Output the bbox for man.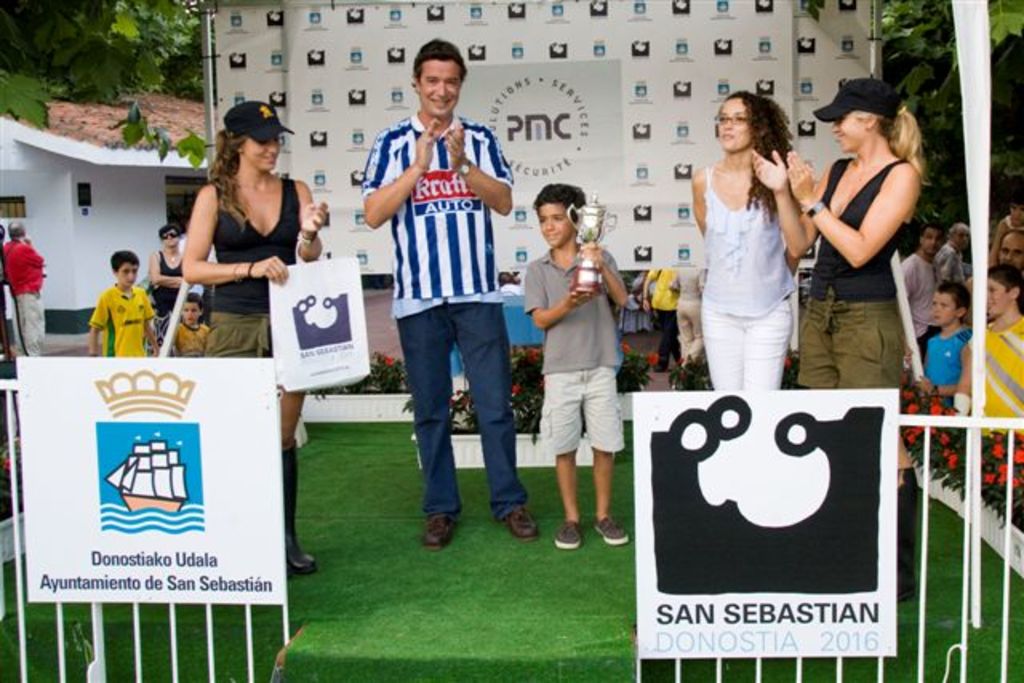
{"left": 0, "top": 219, "right": 50, "bottom": 355}.
